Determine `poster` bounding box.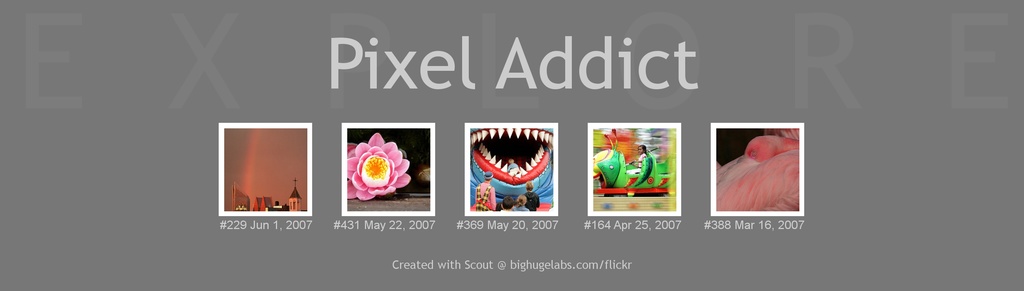
Determined: 586 120 682 217.
